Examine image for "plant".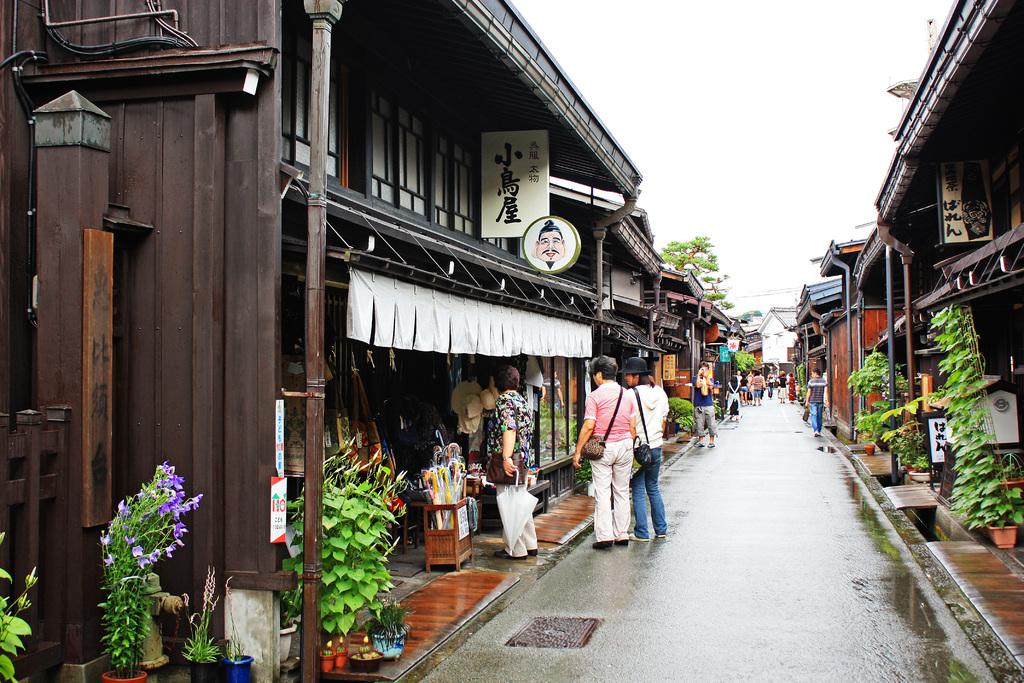
Examination result: <box>567,420,593,486</box>.
